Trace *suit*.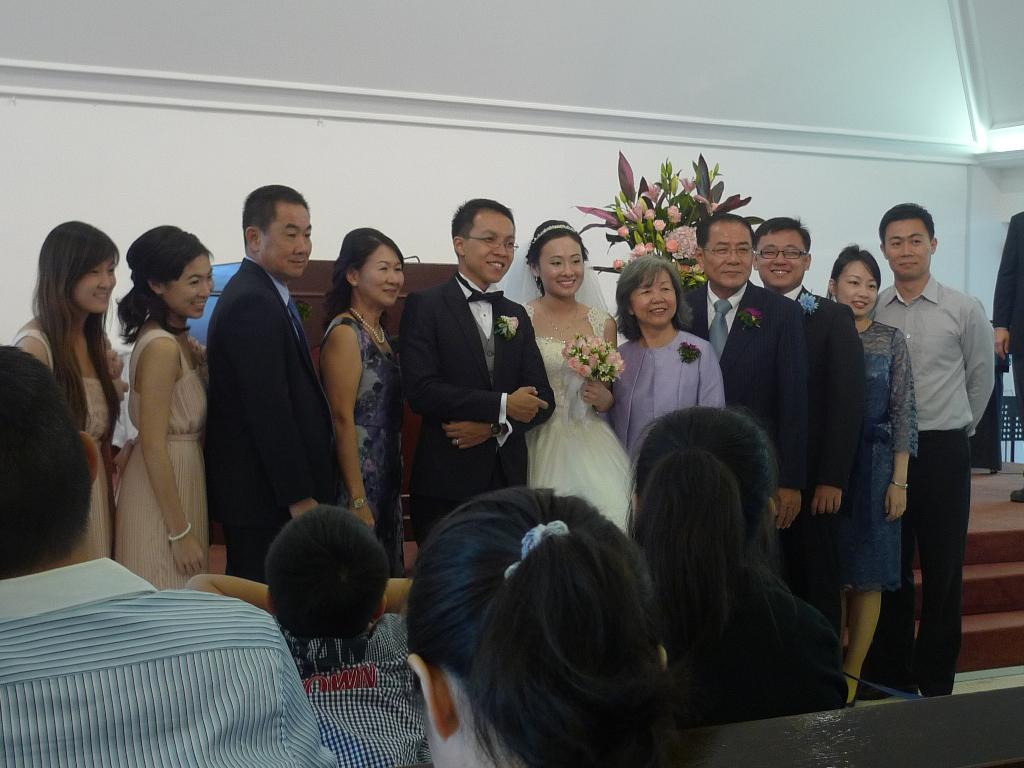
Traced to (988,210,1023,427).
